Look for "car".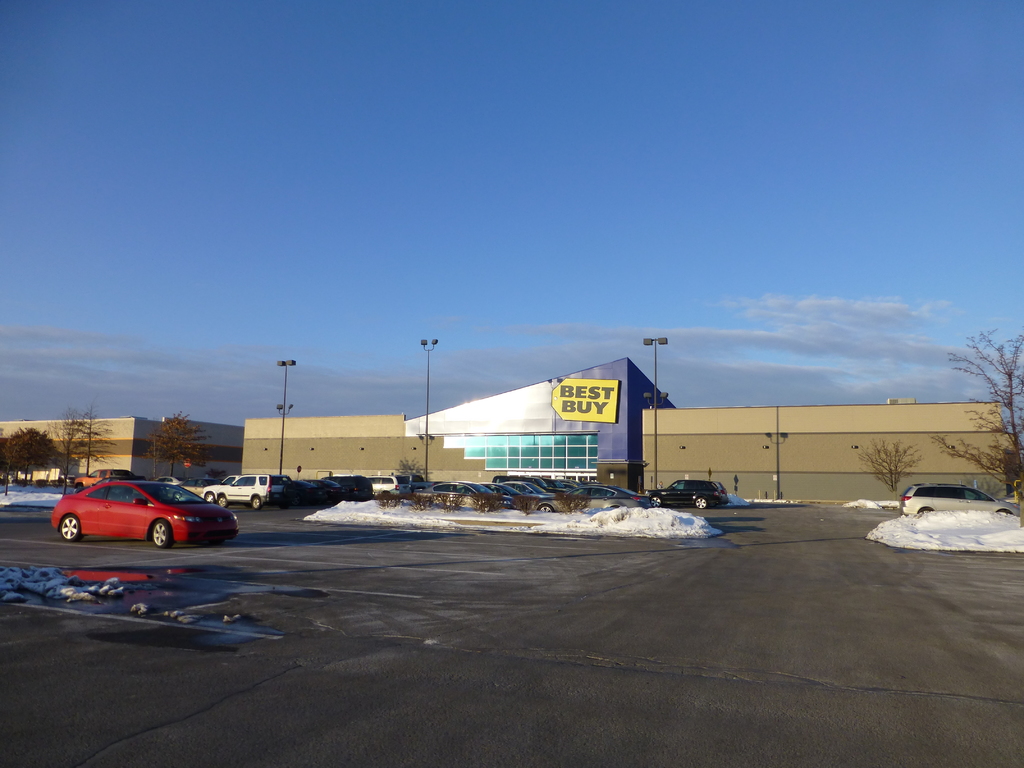
Found: bbox=(303, 477, 347, 495).
